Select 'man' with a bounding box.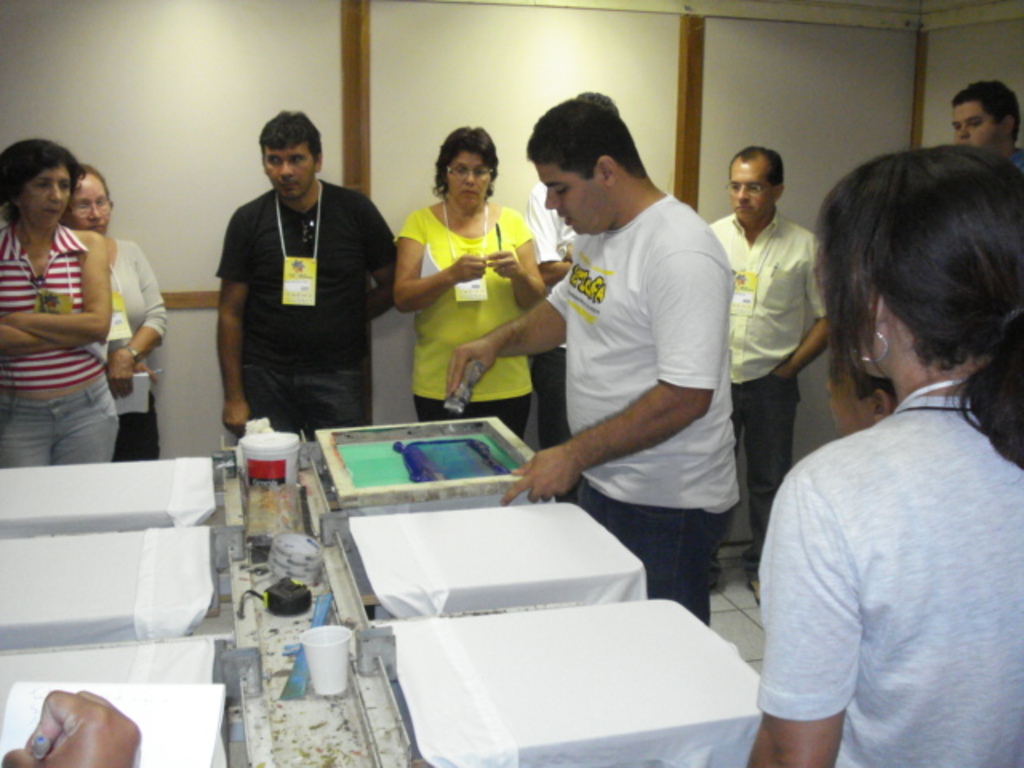
select_region(698, 142, 829, 586).
